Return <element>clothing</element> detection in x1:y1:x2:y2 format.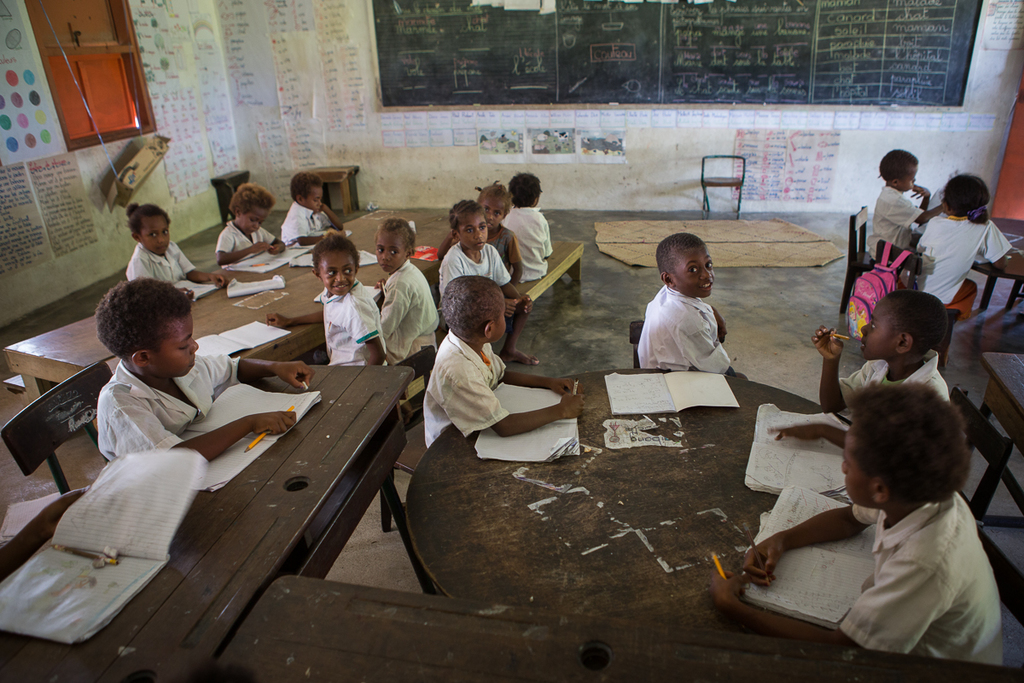
643:271:743:382.
